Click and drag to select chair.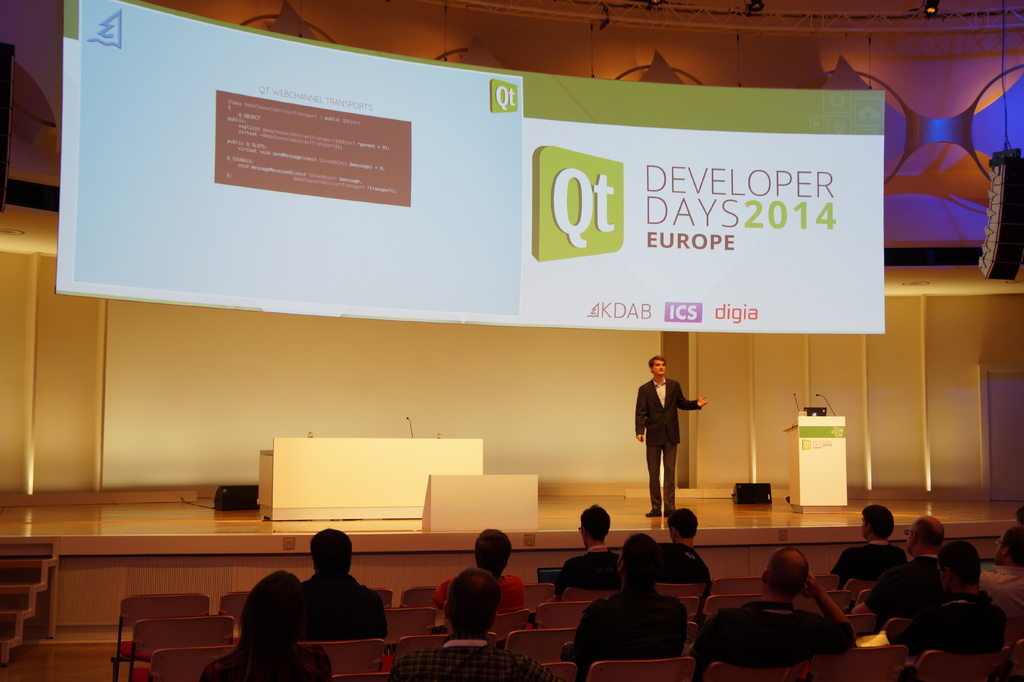
Selection: 129:613:234:681.
